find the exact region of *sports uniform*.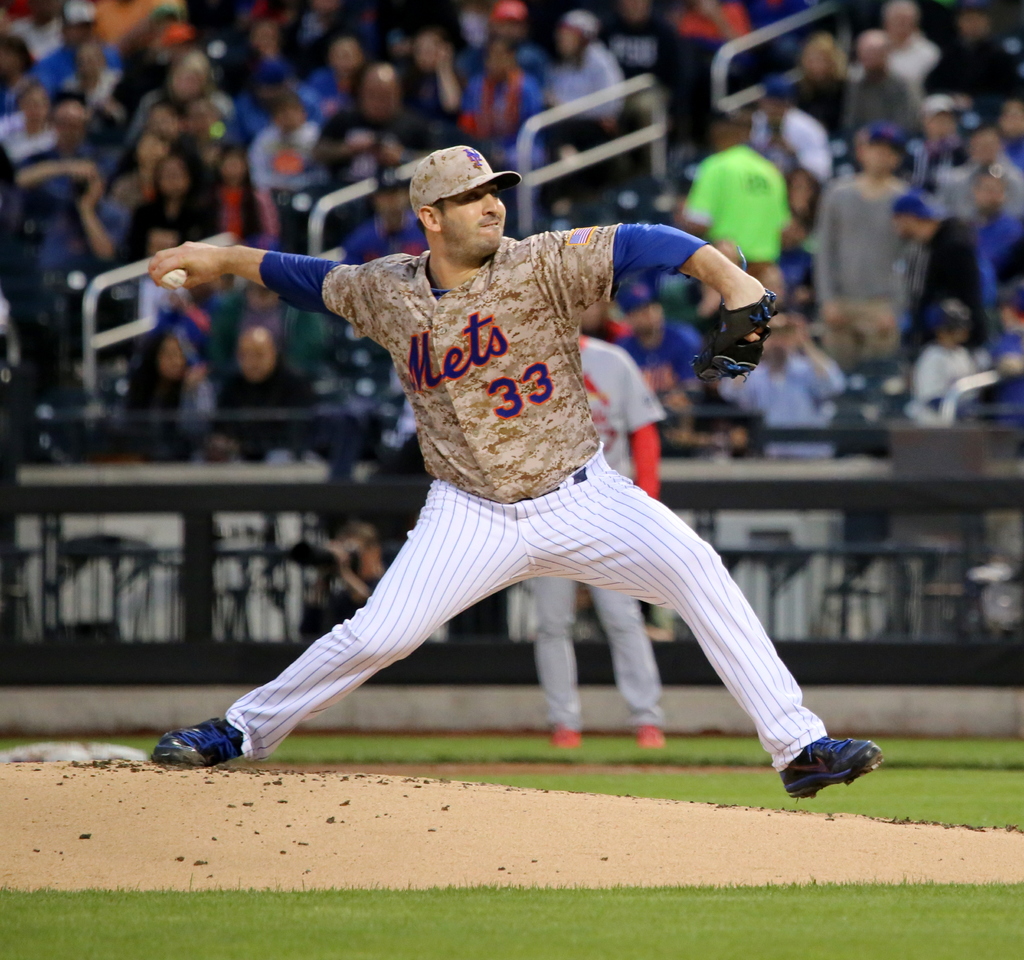
Exact region: (237,78,329,136).
